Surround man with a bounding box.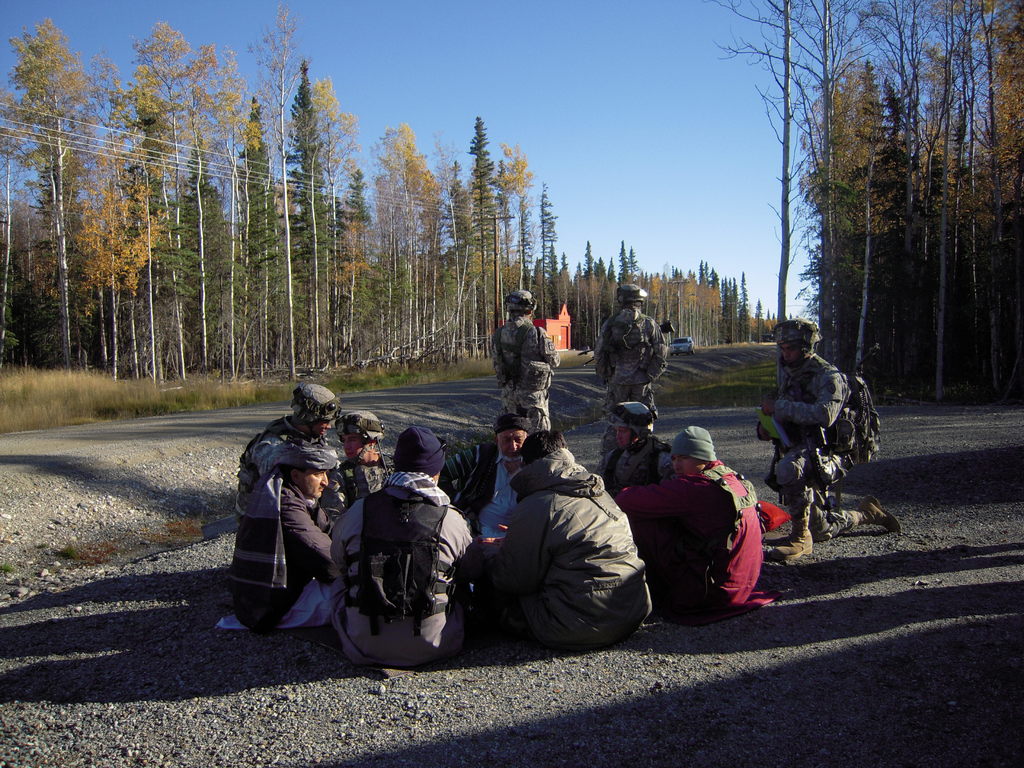
{"left": 488, "top": 291, "right": 558, "bottom": 430}.
